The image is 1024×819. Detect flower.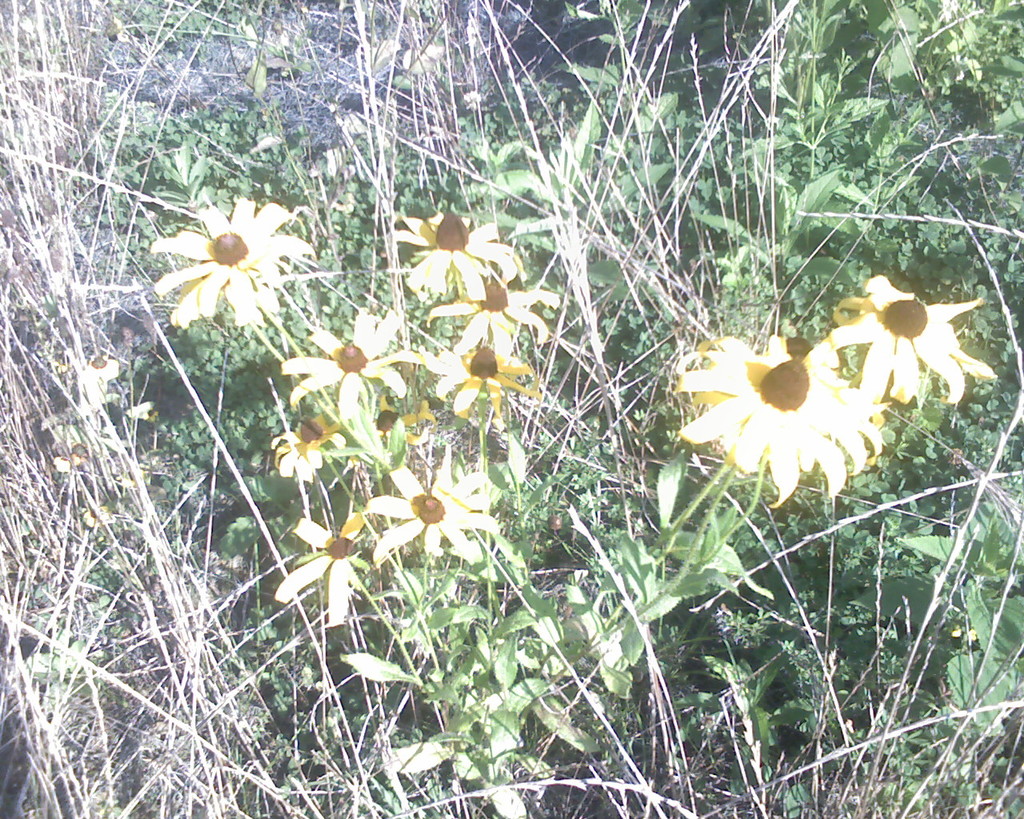
Detection: 826,274,995,411.
